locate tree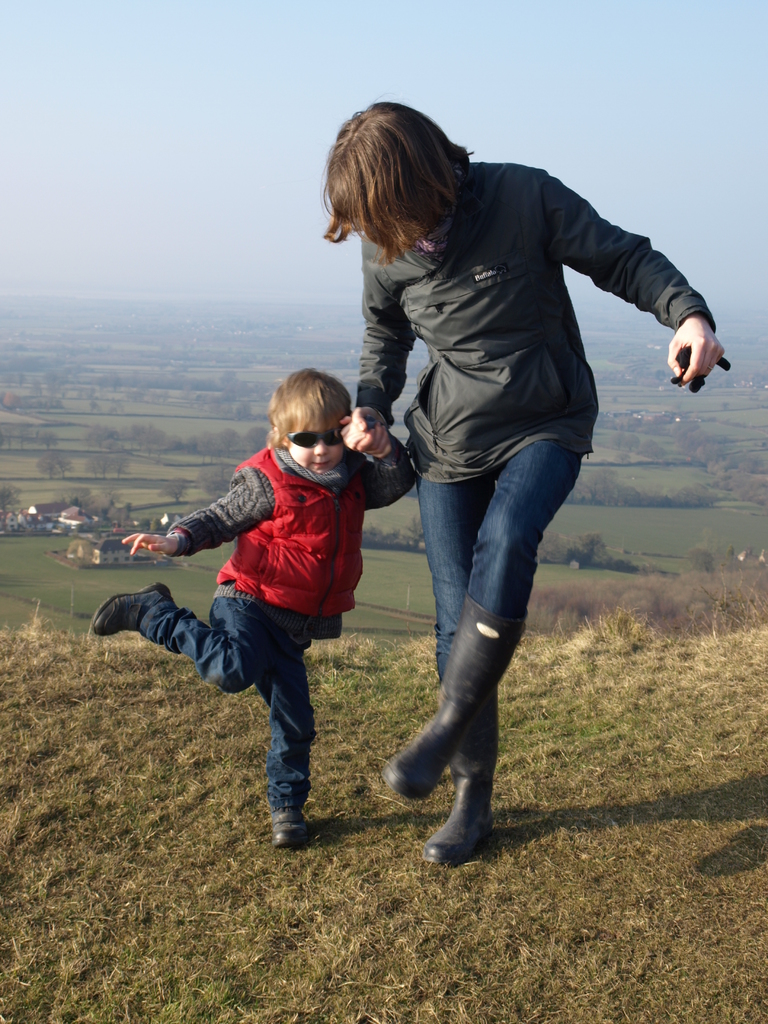
0:483:26:517
